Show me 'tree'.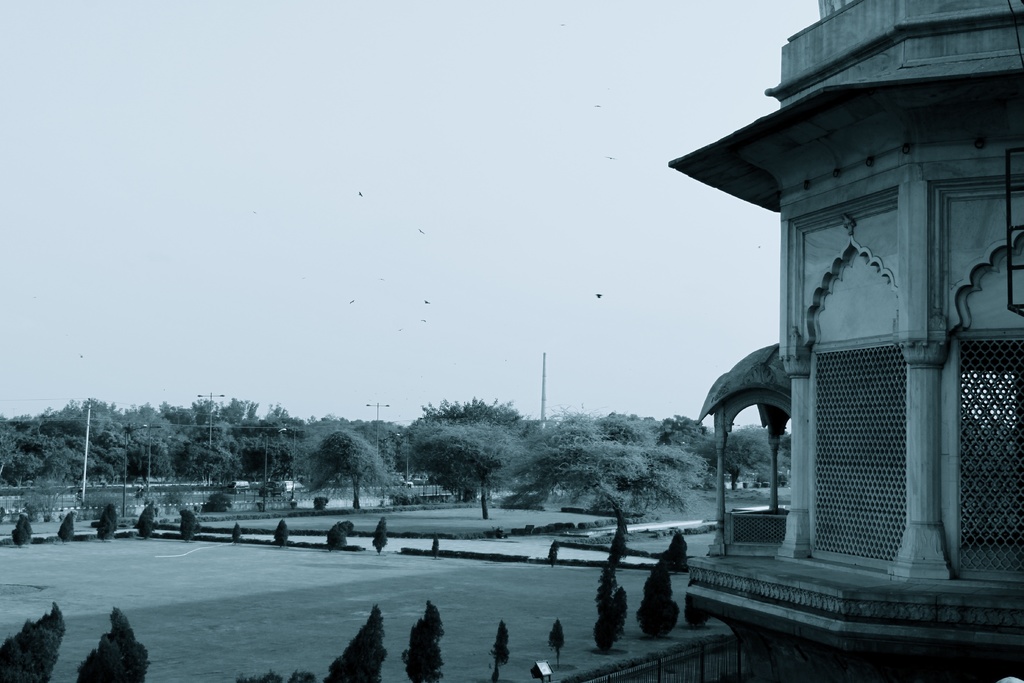
'tree' is here: region(12, 428, 54, 487).
